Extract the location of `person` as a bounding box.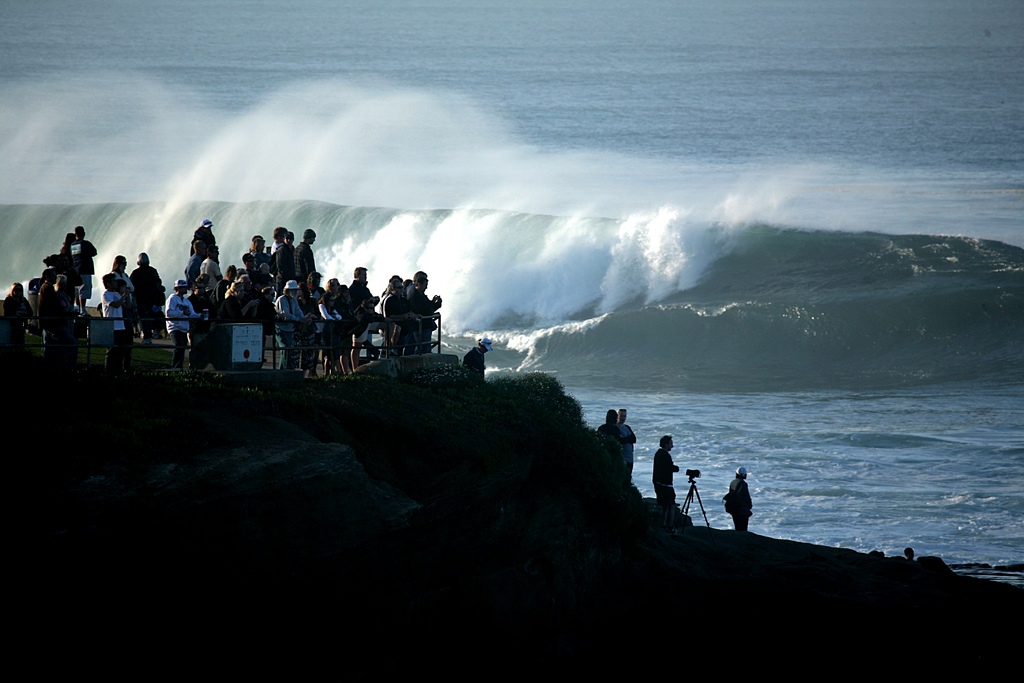
[left=604, top=407, right=623, bottom=460].
